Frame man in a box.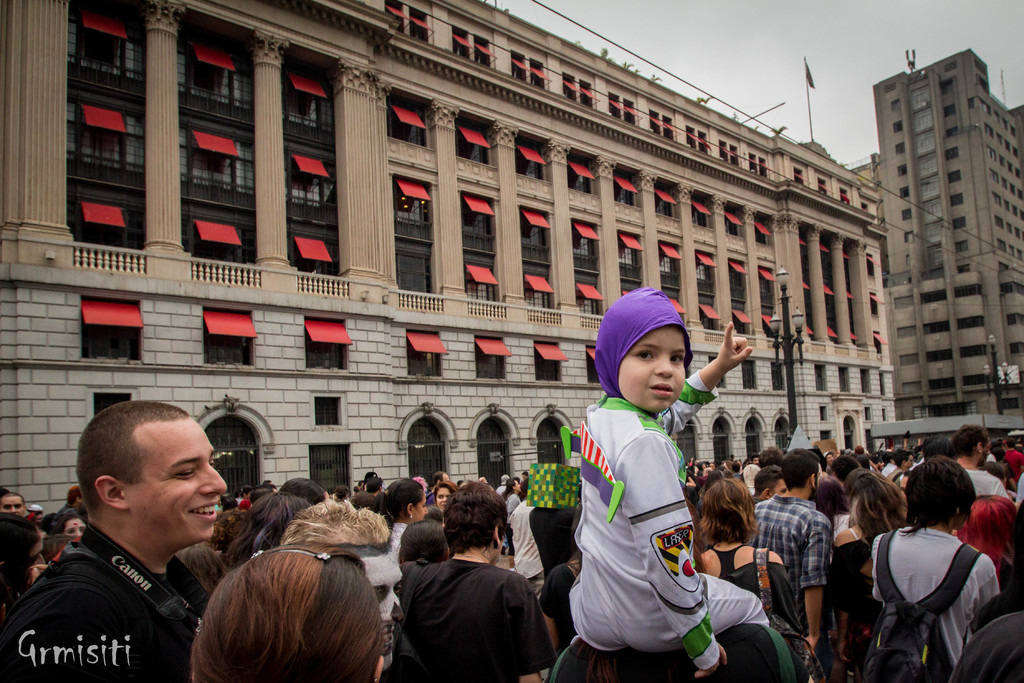
box(4, 386, 258, 682).
